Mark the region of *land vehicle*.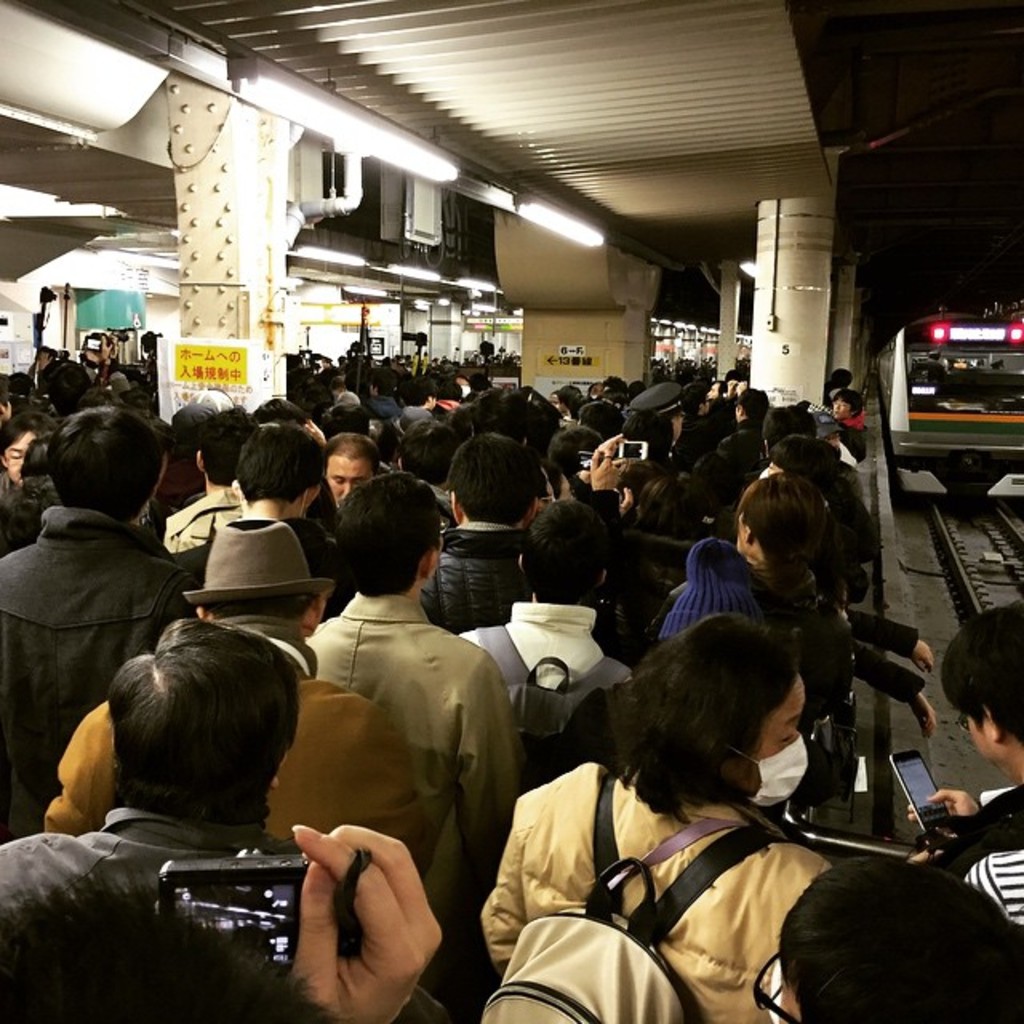
Region: {"x1": 864, "y1": 278, "x2": 1023, "y2": 501}.
